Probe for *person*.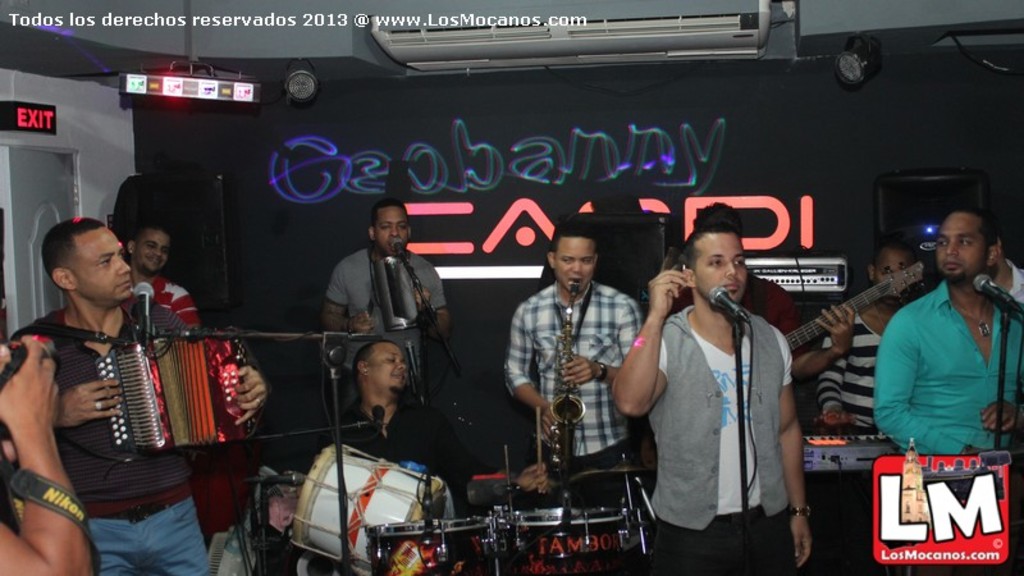
Probe result: (617, 212, 815, 575).
